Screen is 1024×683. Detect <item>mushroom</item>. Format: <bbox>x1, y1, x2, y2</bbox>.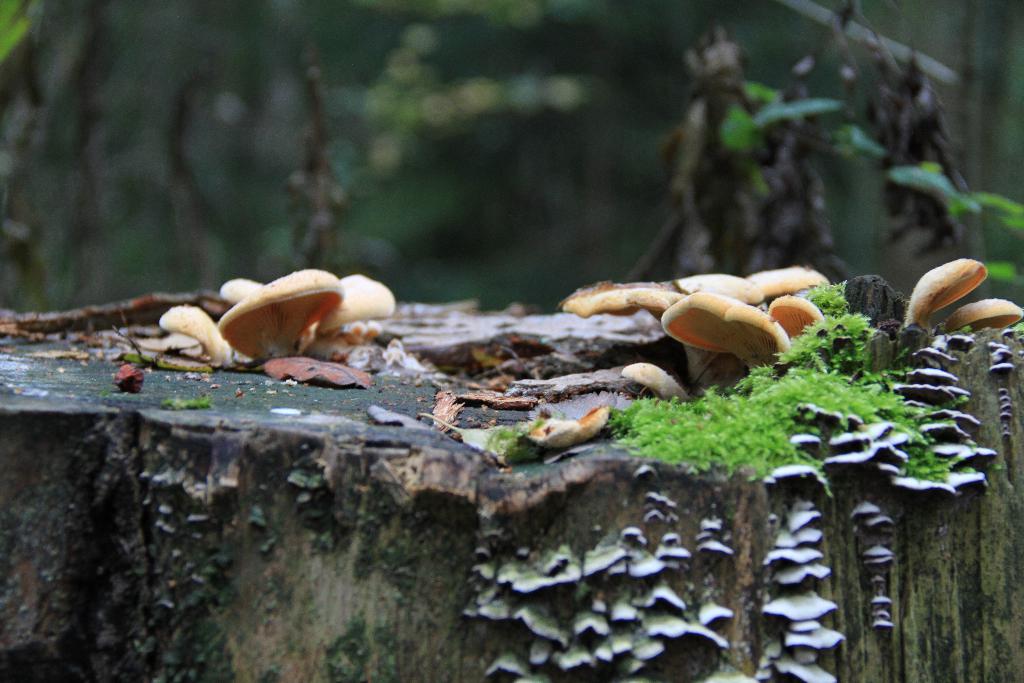
<bbox>218, 265, 341, 366</bbox>.
